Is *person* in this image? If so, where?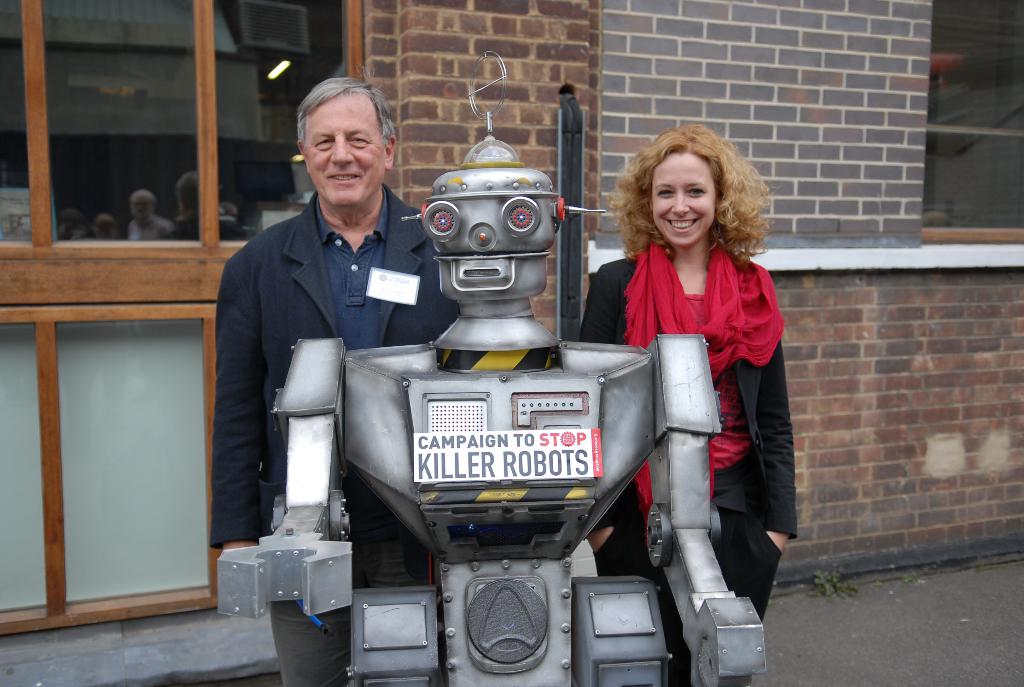
Yes, at (579, 99, 819, 674).
